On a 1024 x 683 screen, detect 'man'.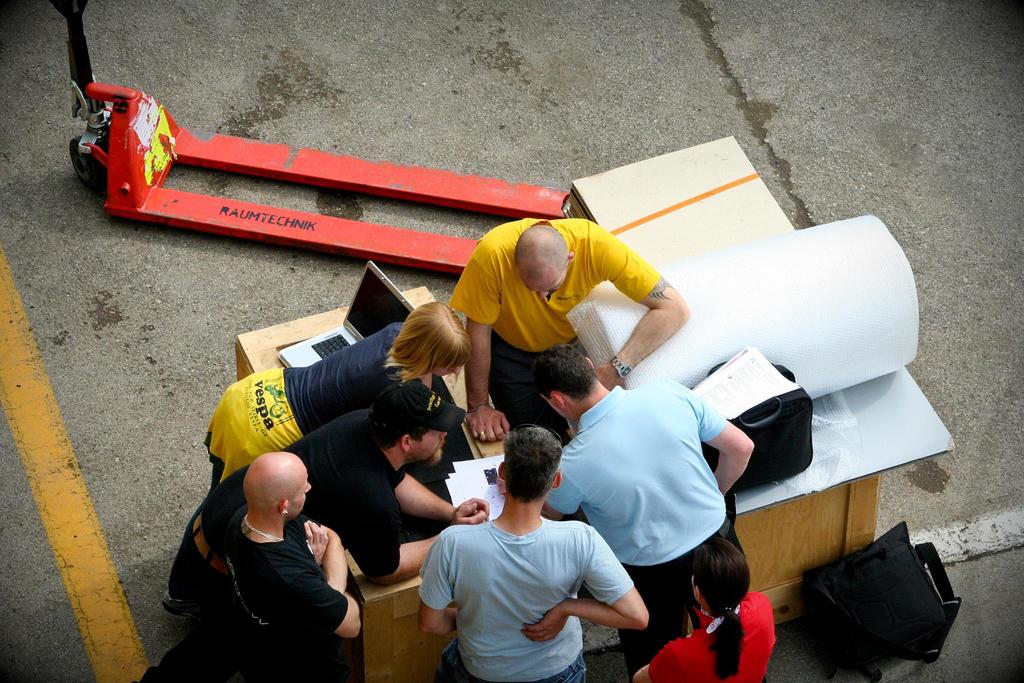
(left=463, top=215, right=690, bottom=449).
